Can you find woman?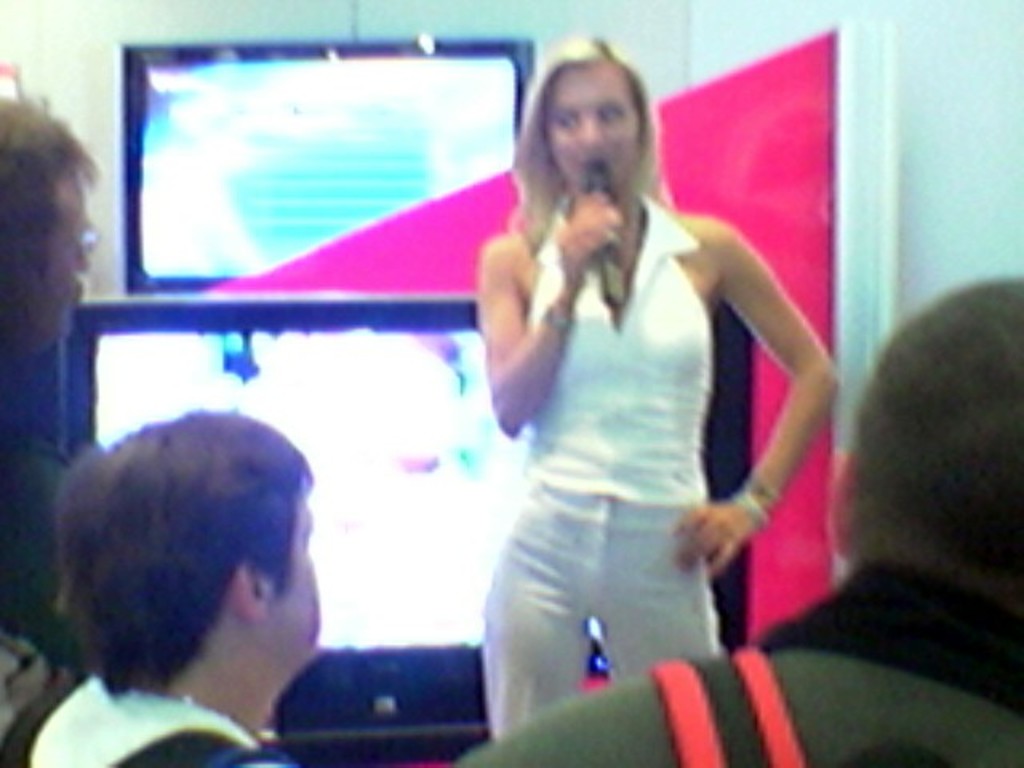
Yes, bounding box: [left=438, top=70, right=819, bottom=709].
